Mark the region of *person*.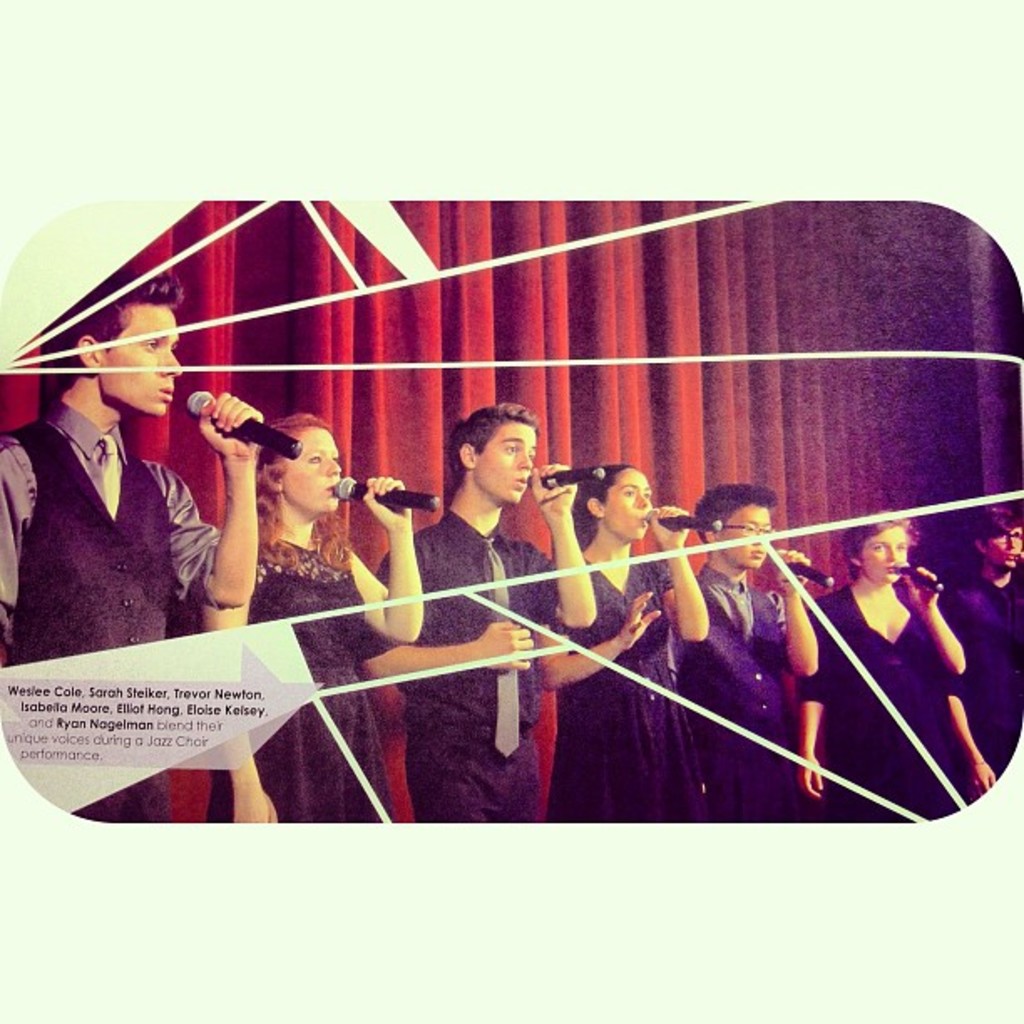
Region: x1=950 y1=482 x2=1022 y2=801.
